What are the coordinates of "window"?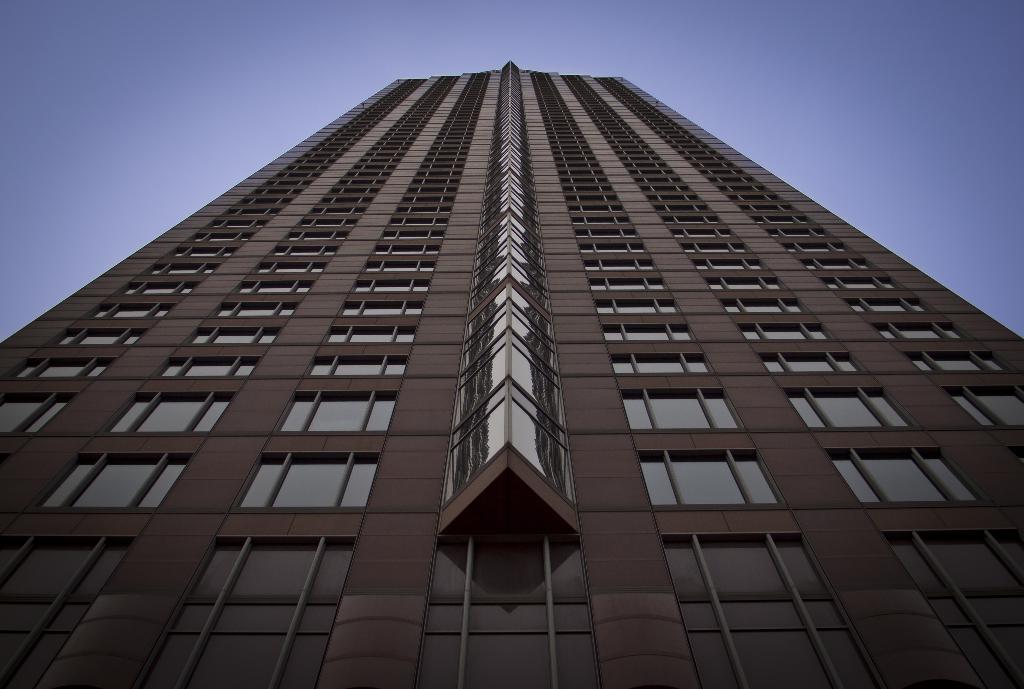
<region>235, 449, 382, 503</region>.
